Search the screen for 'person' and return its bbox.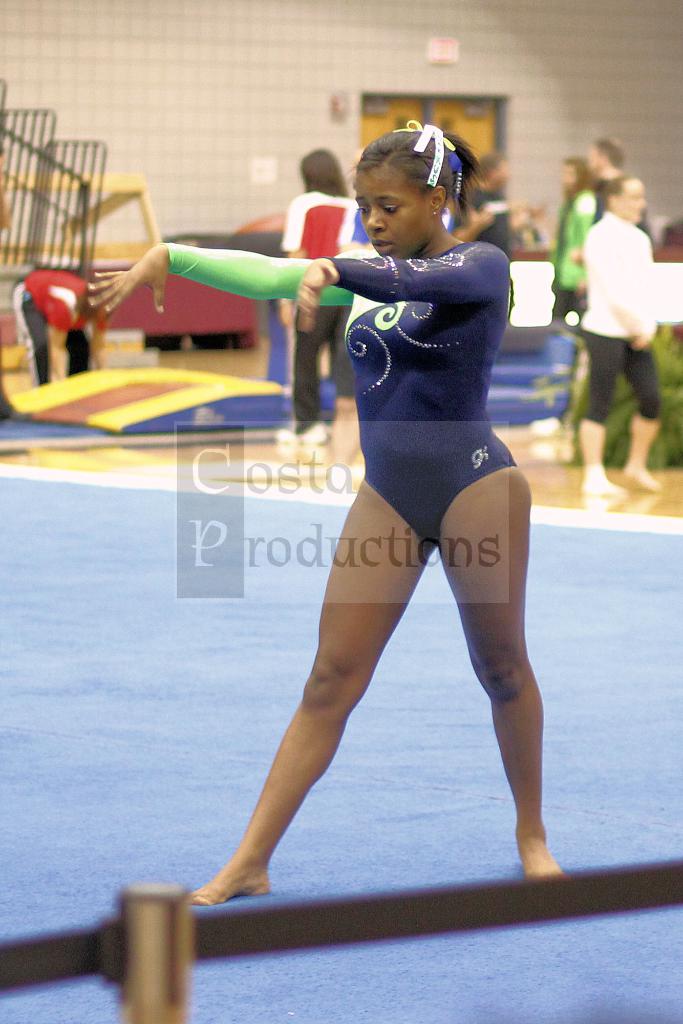
Found: <bbox>5, 266, 99, 387</bbox>.
